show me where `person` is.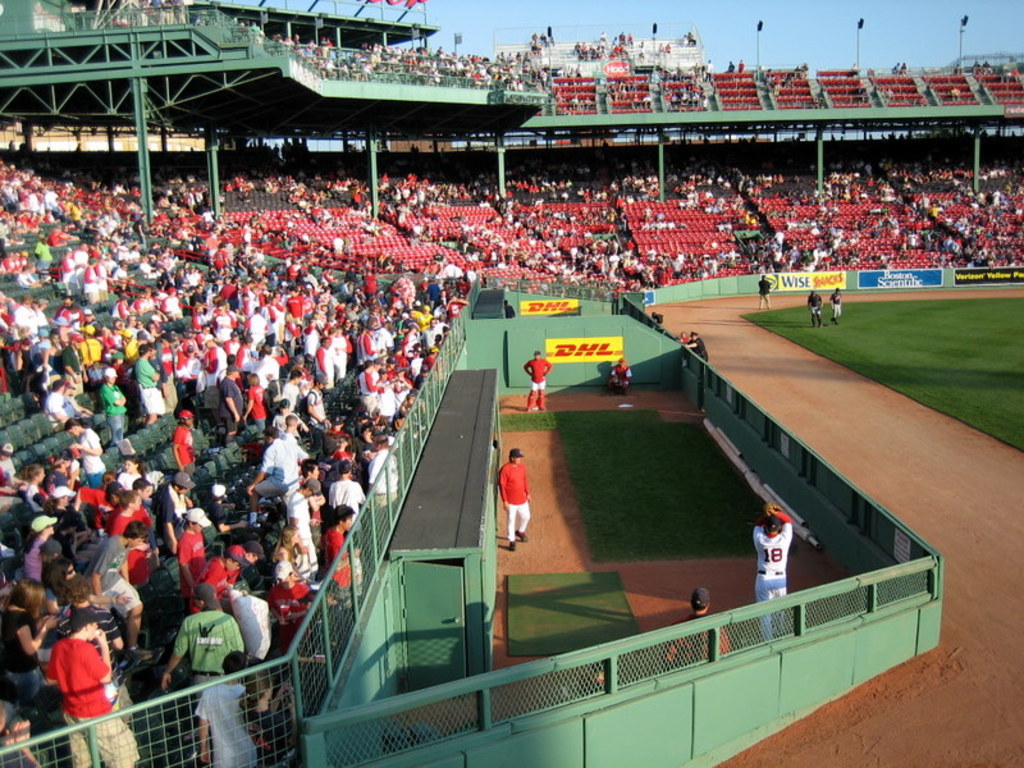
`person` is at [x1=497, y1=442, x2=526, y2=552].
